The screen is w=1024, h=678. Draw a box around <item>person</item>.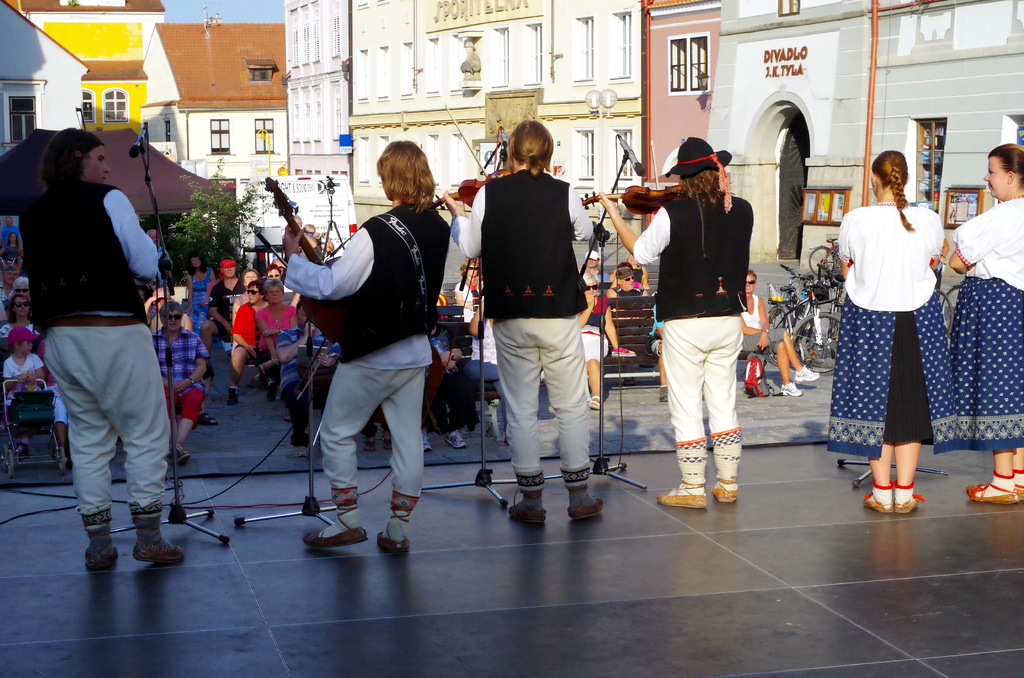
732/271/816/402.
